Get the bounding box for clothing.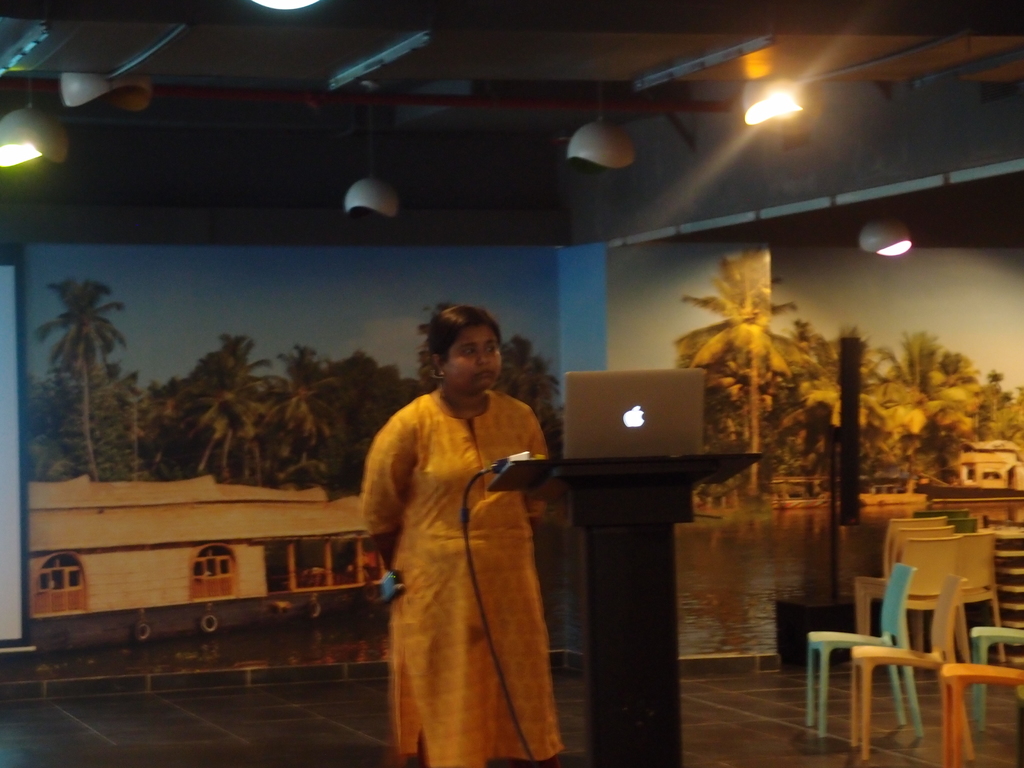
(350,347,558,753).
